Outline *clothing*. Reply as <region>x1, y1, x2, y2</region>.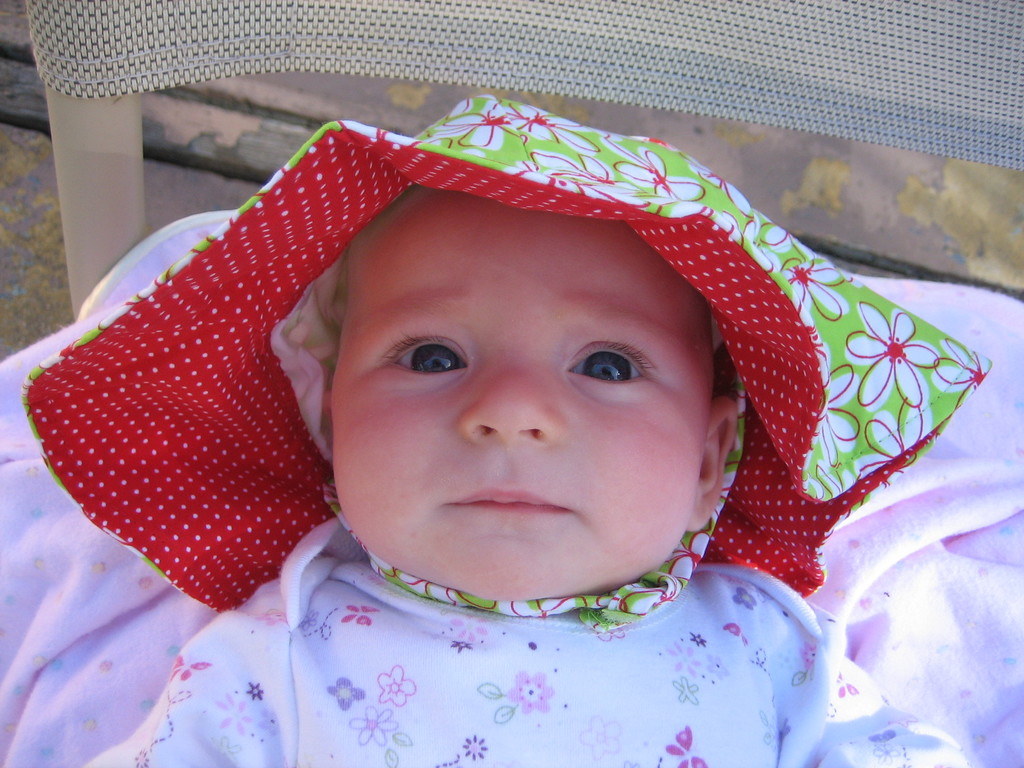
<region>15, 81, 987, 600</region>.
